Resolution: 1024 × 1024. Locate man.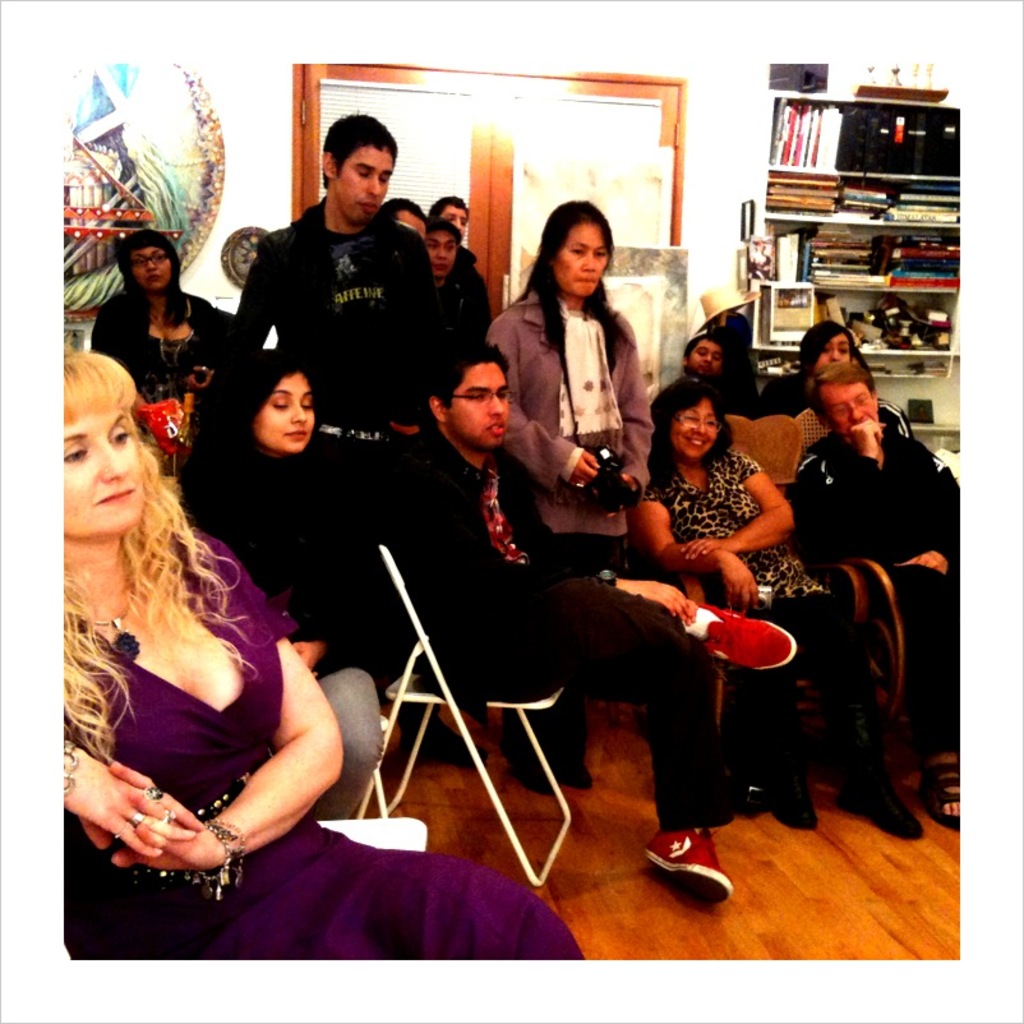
detection(788, 364, 964, 836).
